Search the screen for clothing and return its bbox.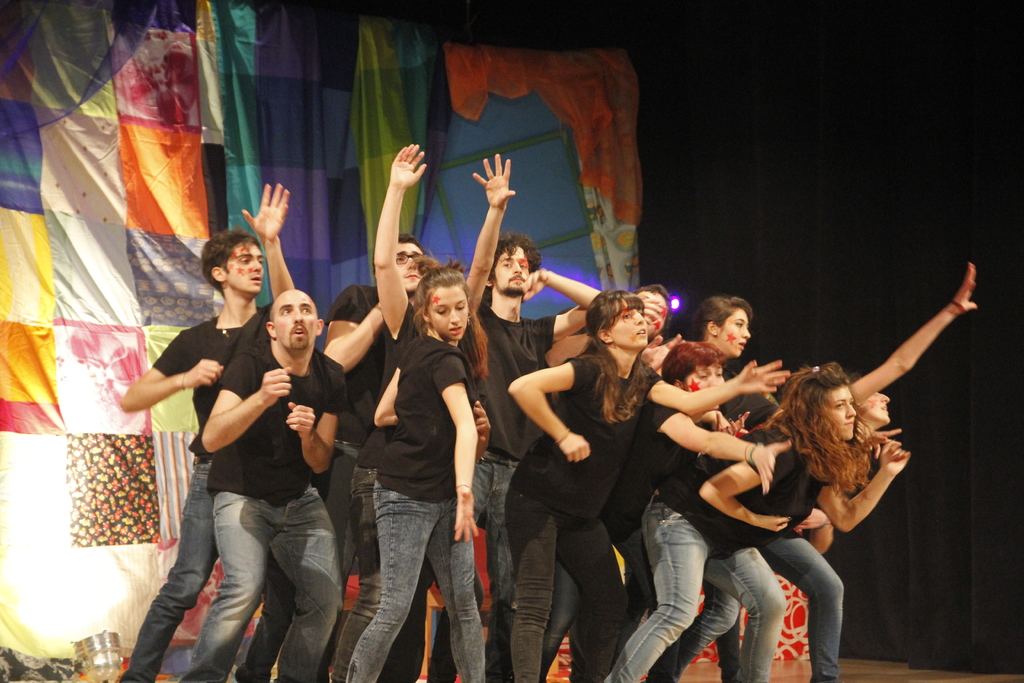
Found: 171:334:343:682.
